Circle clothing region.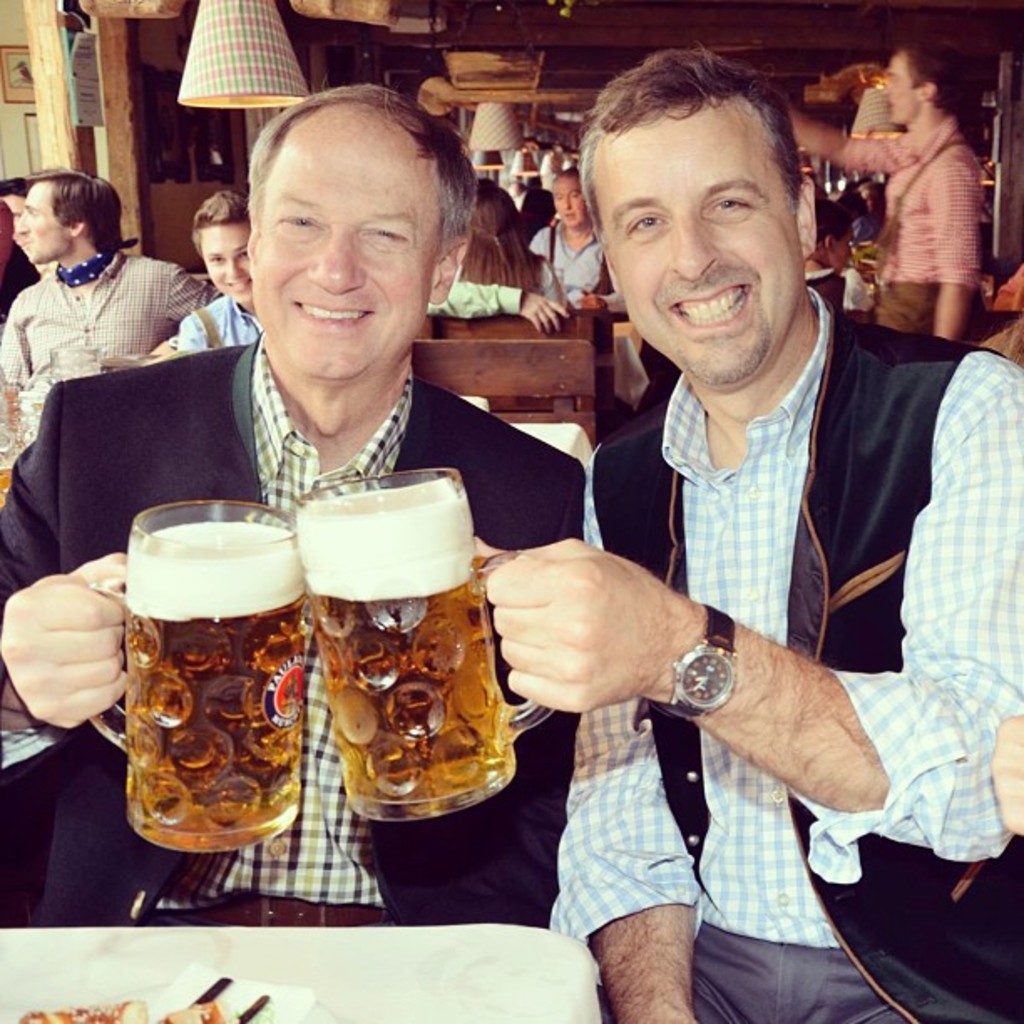
Region: (172, 308, 263, 353).
